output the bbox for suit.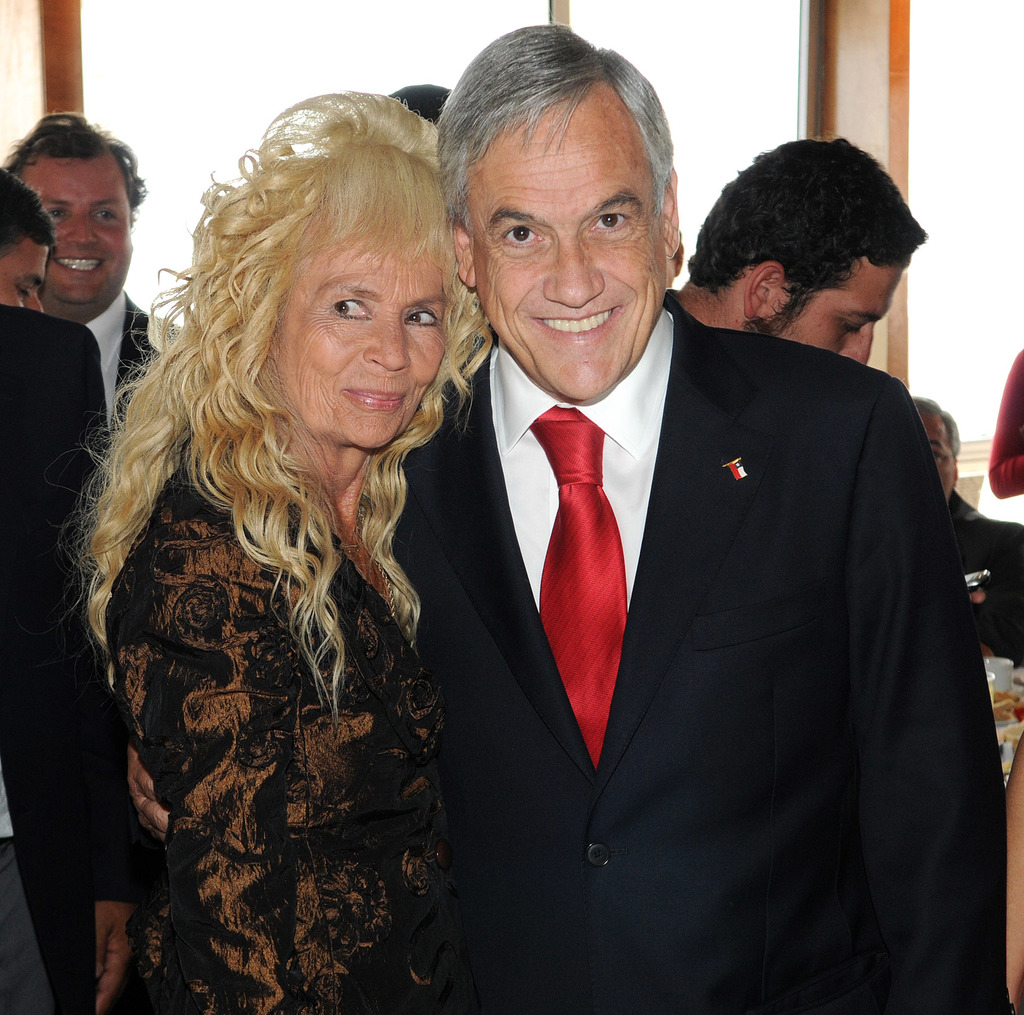
left=0, top=298, right=124, bottom=1014.
